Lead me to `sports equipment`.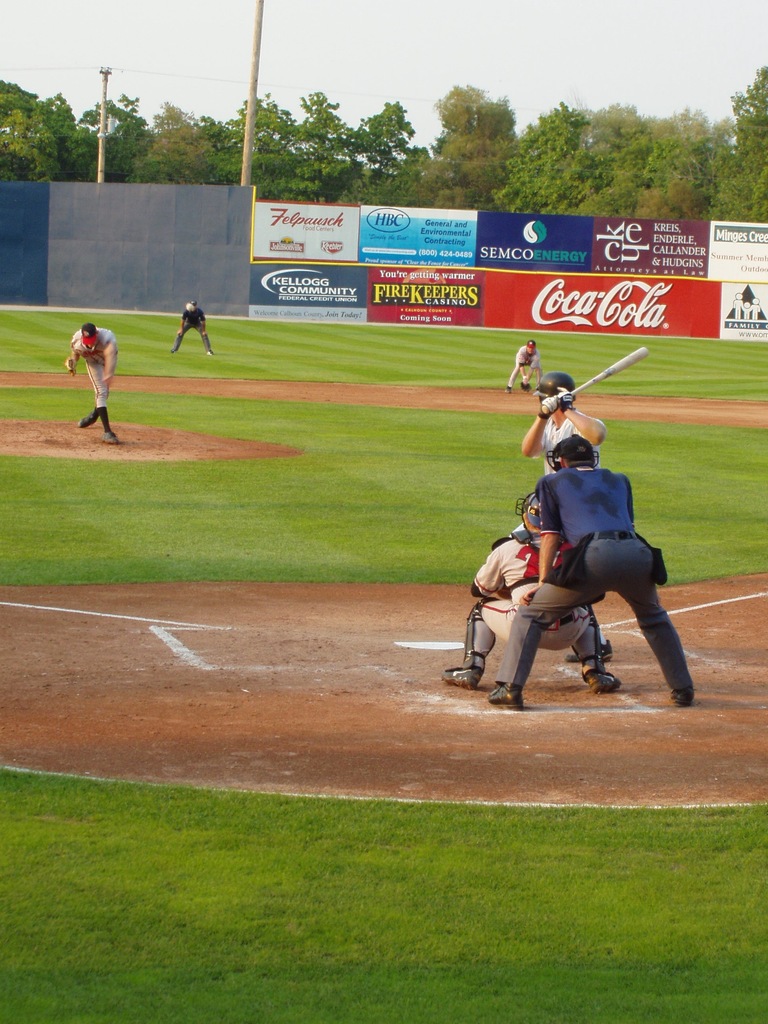
Lead to {"left": 532, "top": 368, "right": 578, "bottom": 410}.
